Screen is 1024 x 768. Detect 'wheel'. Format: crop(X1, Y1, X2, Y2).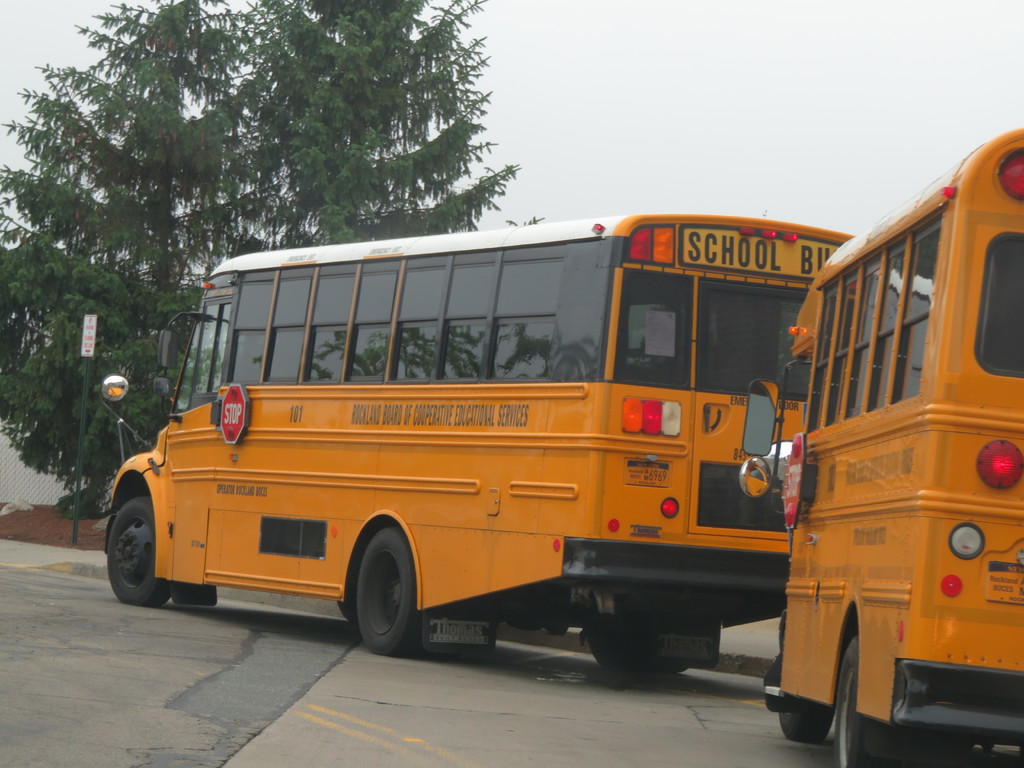
crop(775, 709, 832, 741).
